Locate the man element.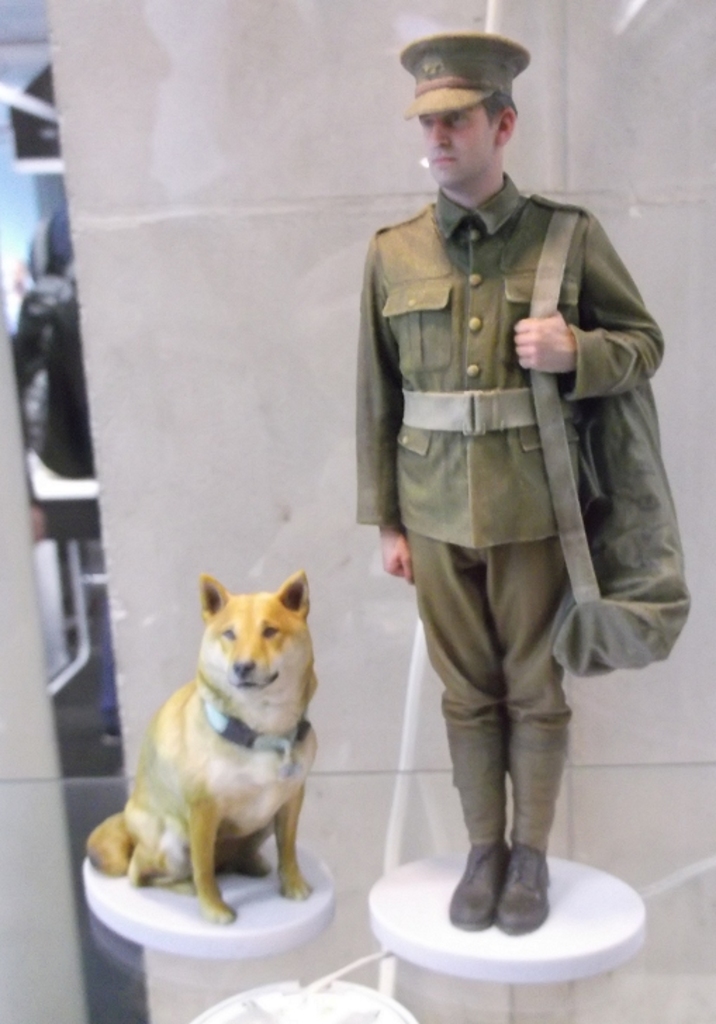
Element bbox: <bbox>350, 60, 667, 941</bbox>.
